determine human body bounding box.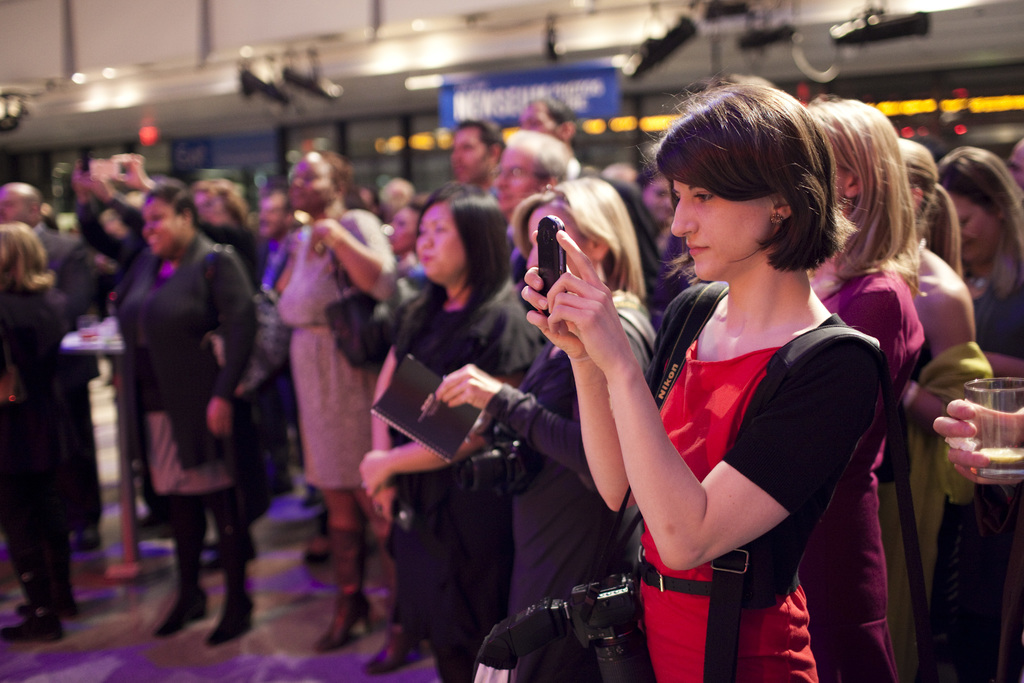
Determined: box=[939, 261, 1023, 682].
